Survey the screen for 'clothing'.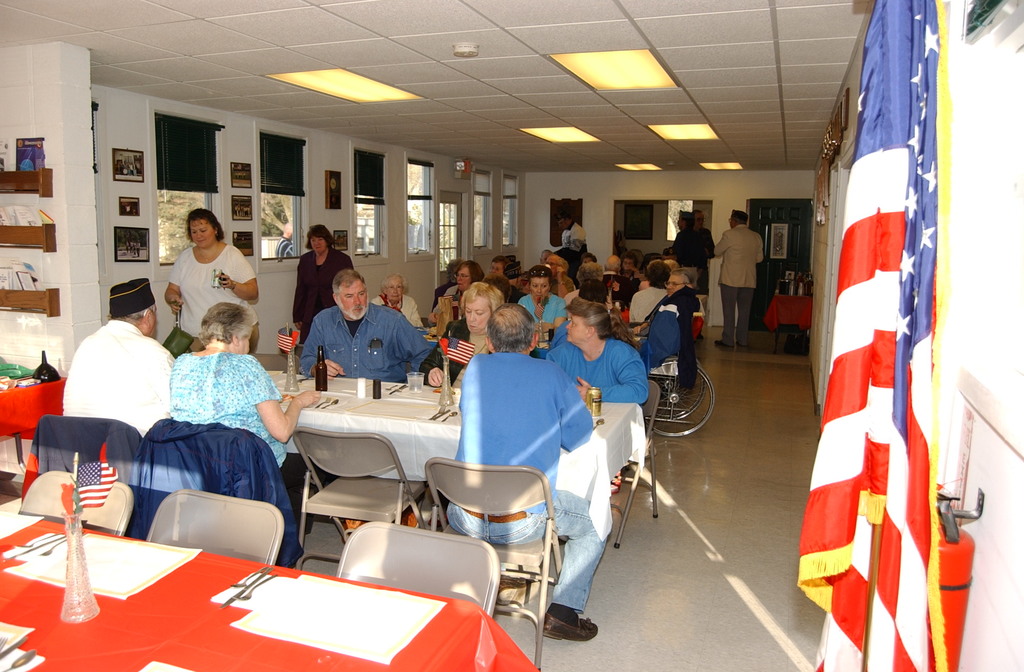
Survey found: (x1=69, y1=323, x2=166, y2=440).
